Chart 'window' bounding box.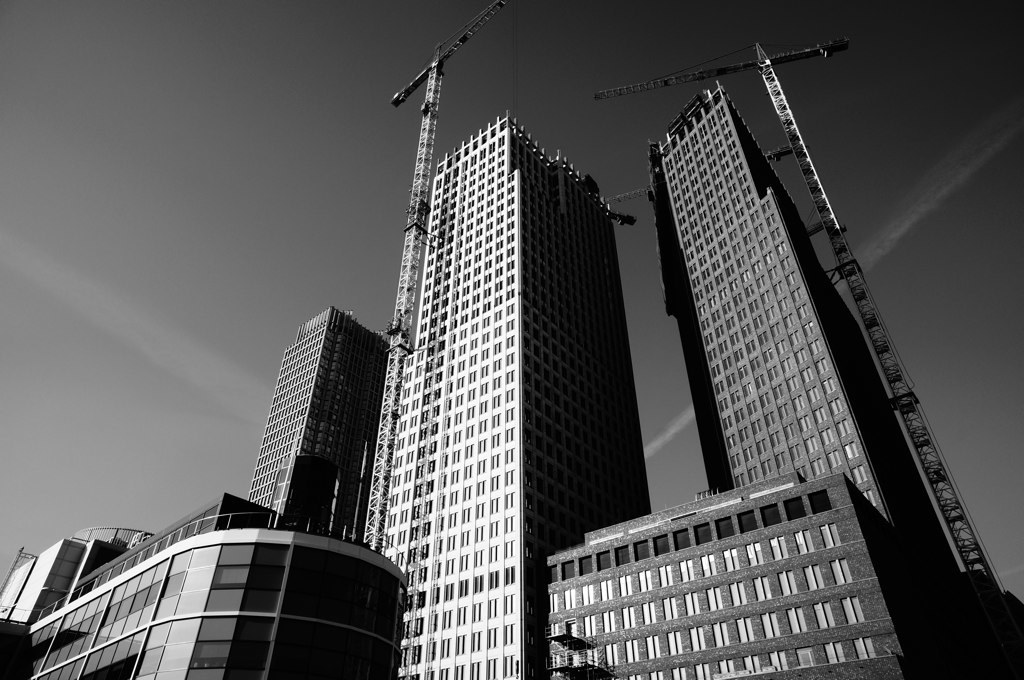
Charted: Rect(743, 538, 767, 567).
